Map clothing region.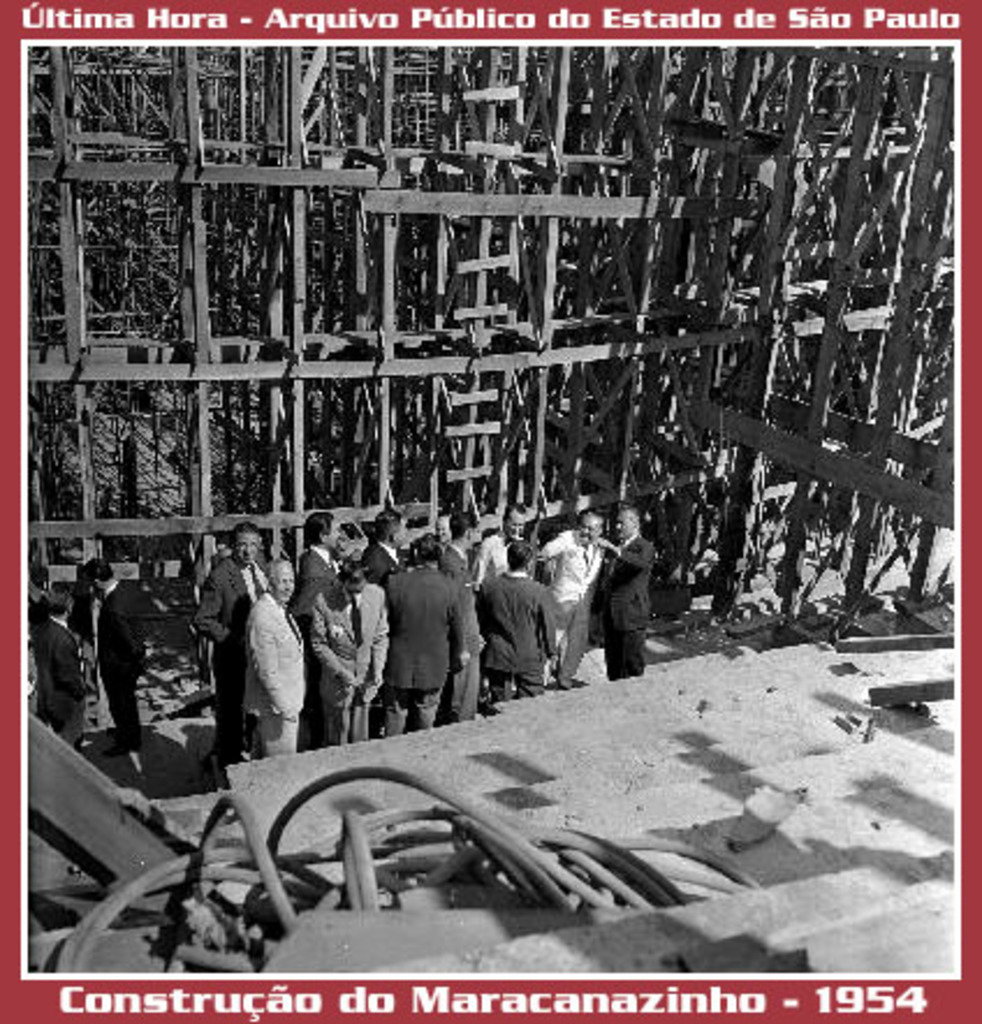
Mapped to <region>97, 575, 146, 755</region>.
